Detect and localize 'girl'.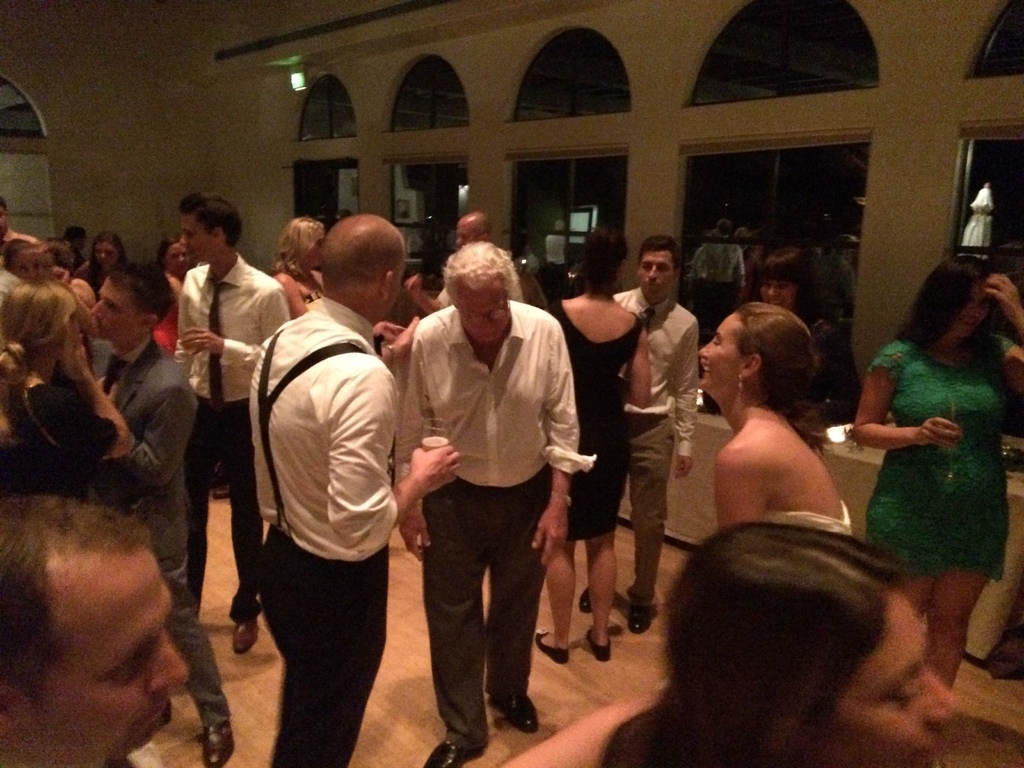
Localized at {"left": 275, "top": 214, "right": 325, "bottom": 315}.
